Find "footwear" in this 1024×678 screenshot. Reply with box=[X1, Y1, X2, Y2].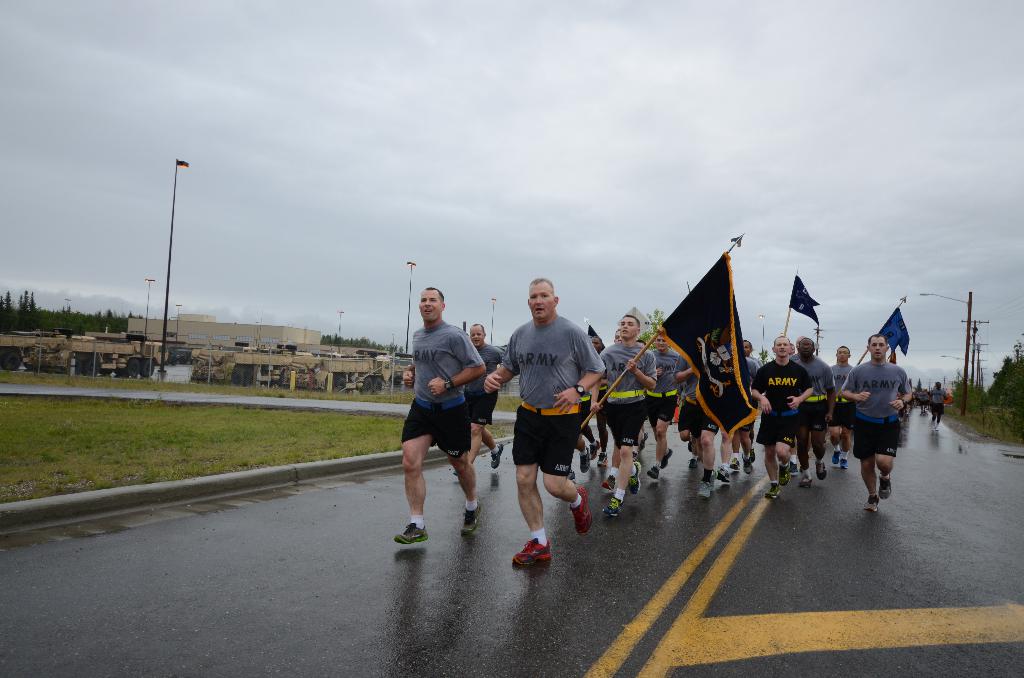
box=[589, 441, 601, 457].
